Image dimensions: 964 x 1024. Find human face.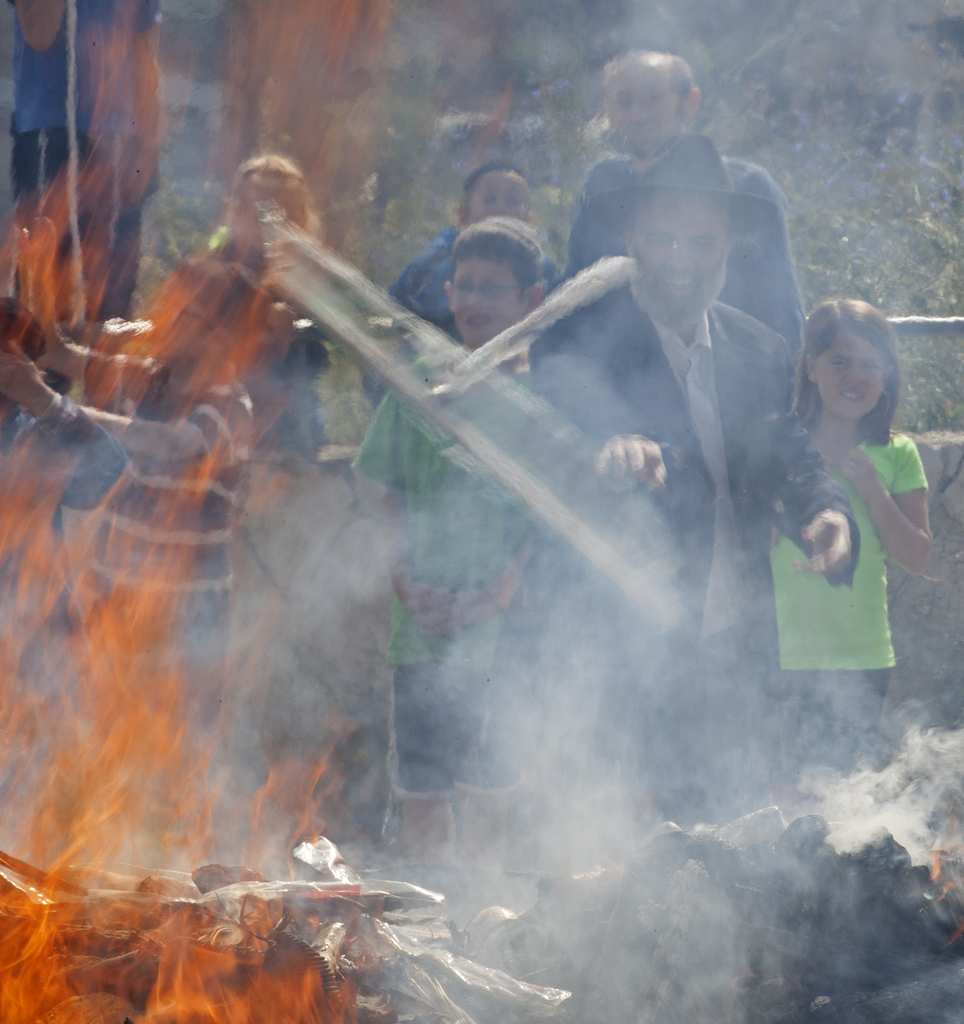
{"x1": 446, "y1": 252, "x2": 534, "y2": 349}.
